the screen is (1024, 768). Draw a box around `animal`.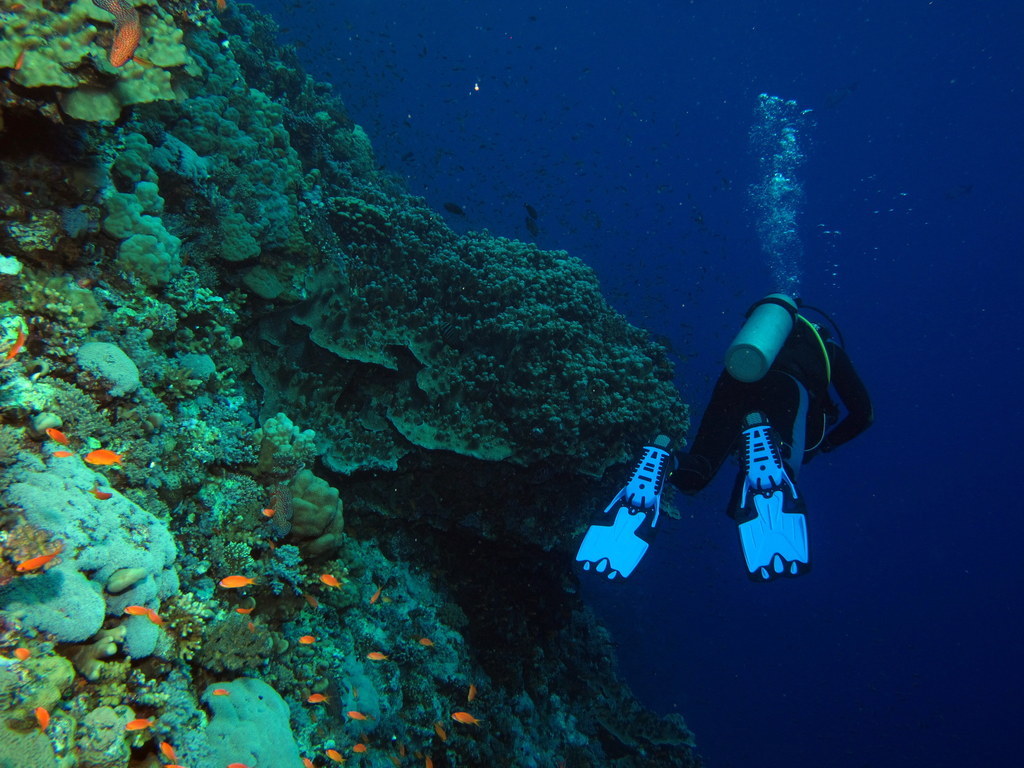
bbox=(10, 543, 68, 581).
